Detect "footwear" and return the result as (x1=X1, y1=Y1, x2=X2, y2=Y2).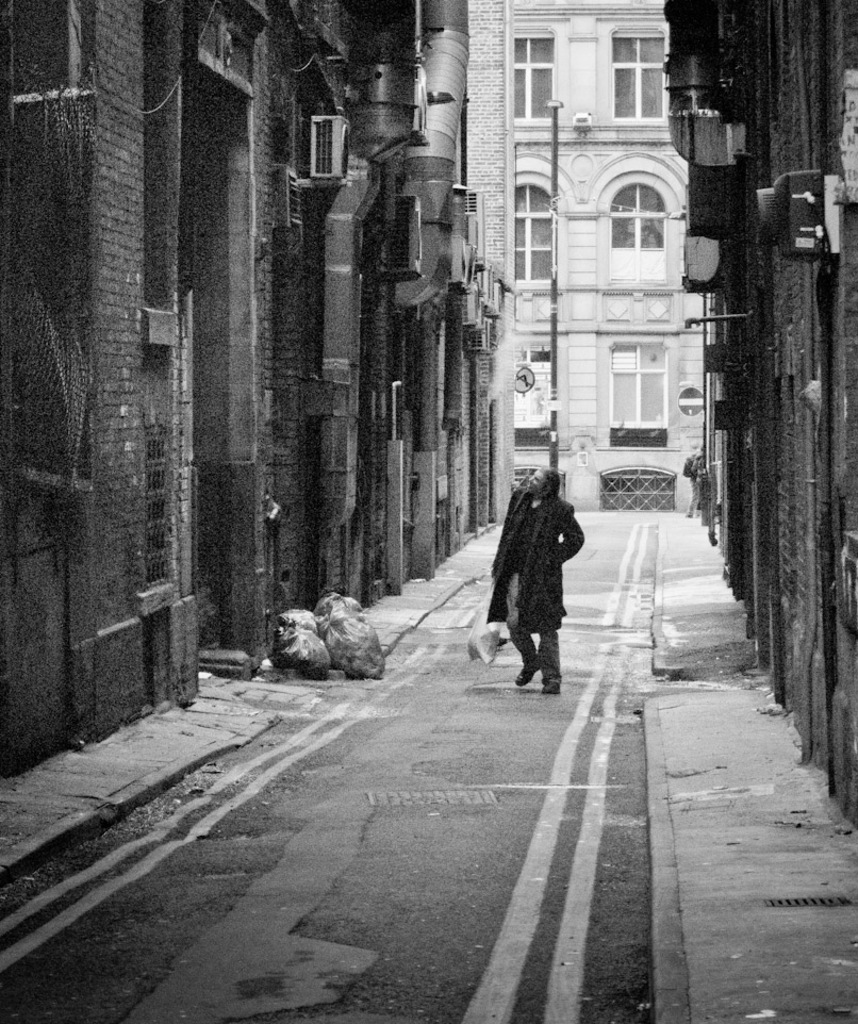
(x1=515, y1=663, x2=541, y2=686).
